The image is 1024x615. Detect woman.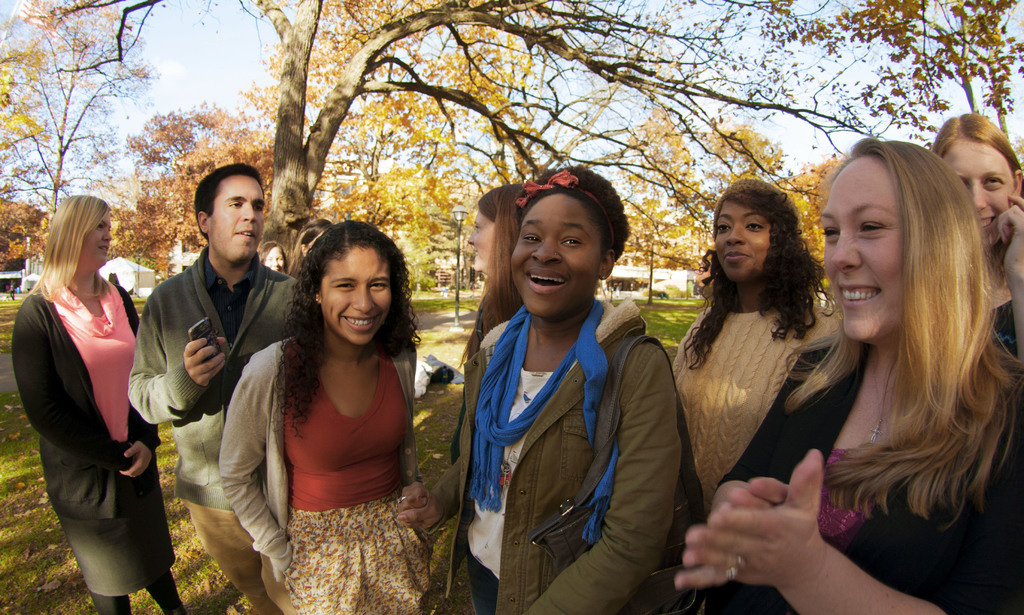
Detection: BBox(927, 113, 1023, 362).
